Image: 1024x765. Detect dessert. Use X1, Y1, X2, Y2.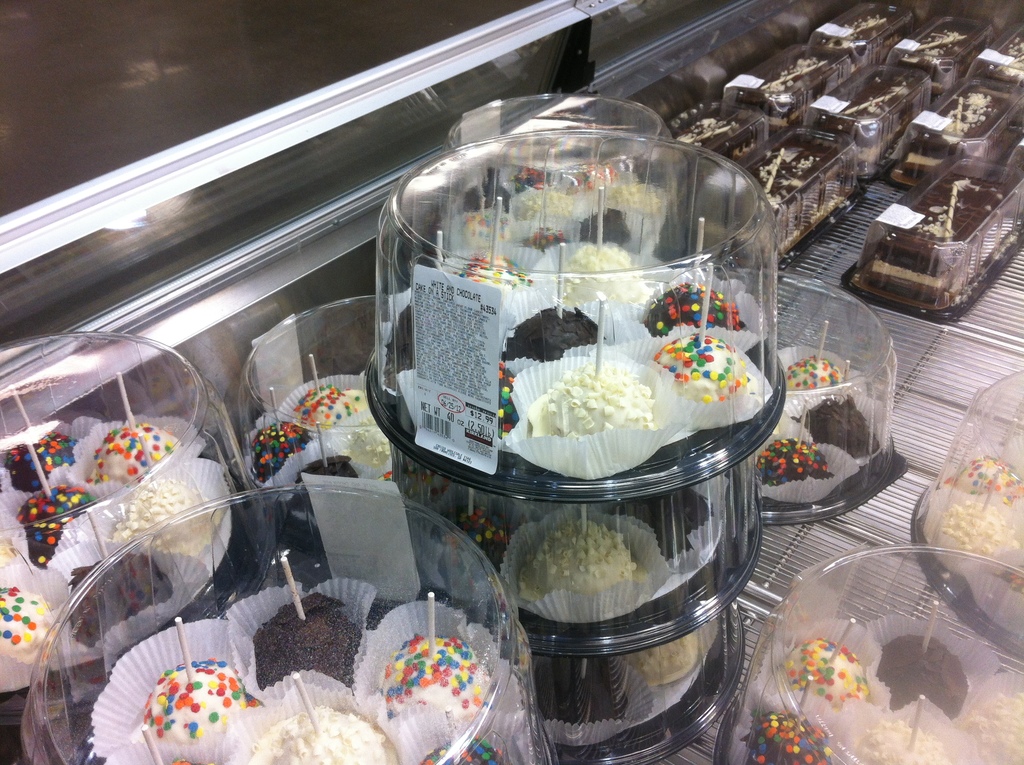
755, 344, 893, 507.
